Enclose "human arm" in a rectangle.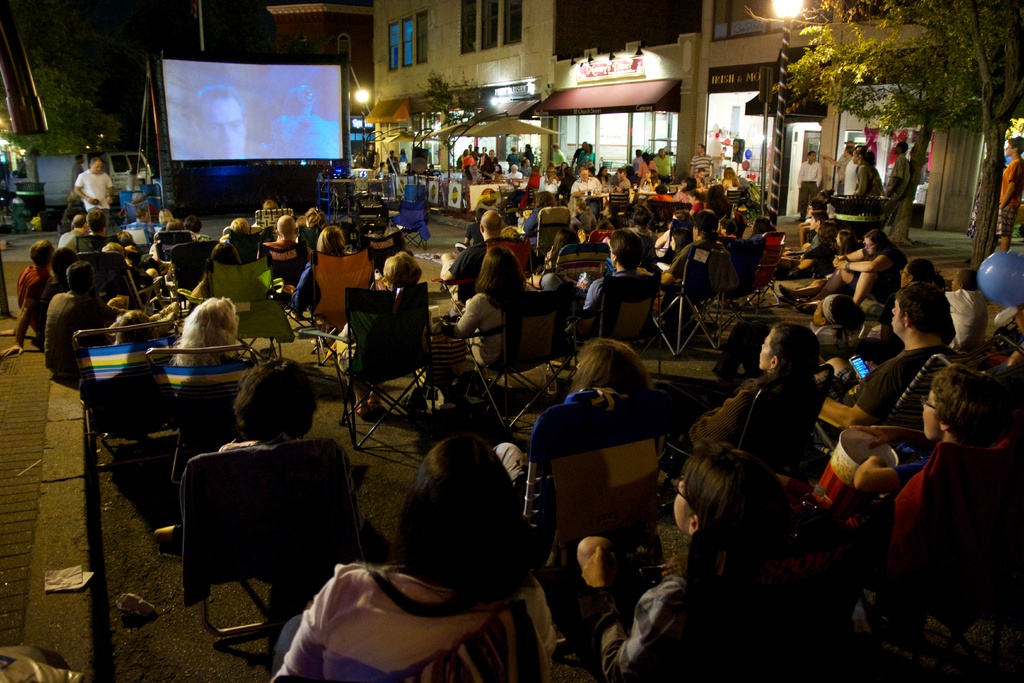
bbox(104, 300, 144, 323).
